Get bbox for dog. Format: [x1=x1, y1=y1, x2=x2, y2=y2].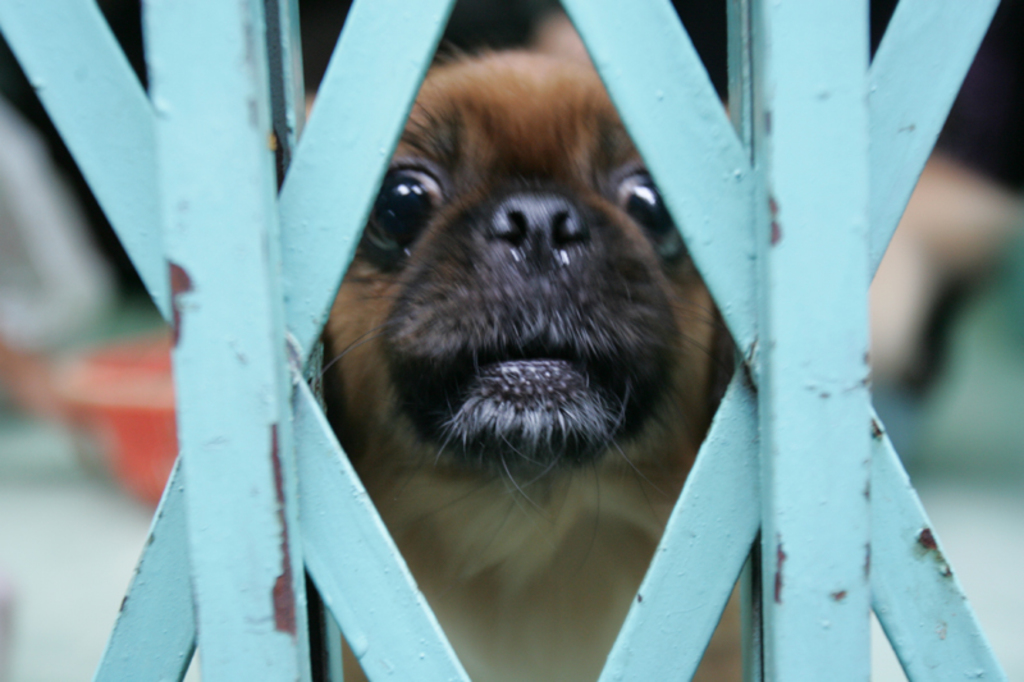
[x1=297, y1=13, x2=733, y2=681].
